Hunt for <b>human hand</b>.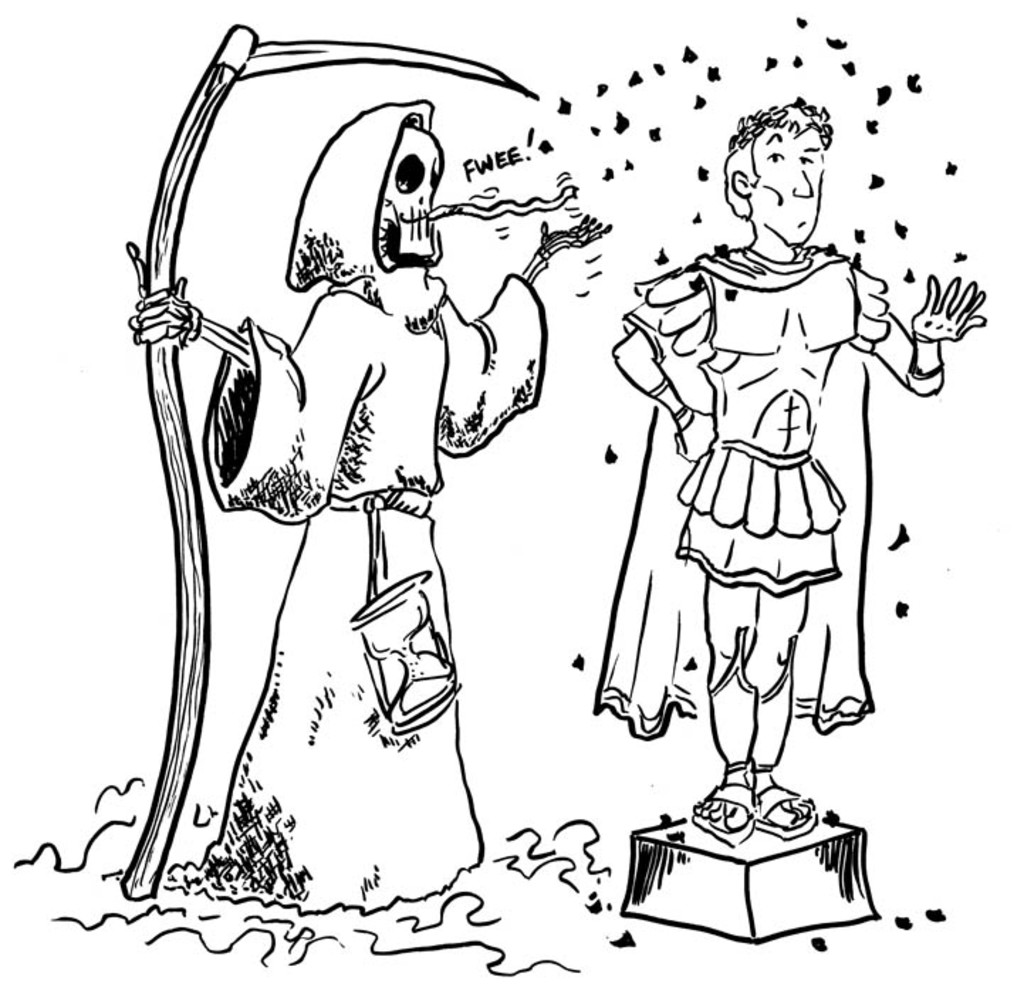
Hunted down at [902,264,986,346].
